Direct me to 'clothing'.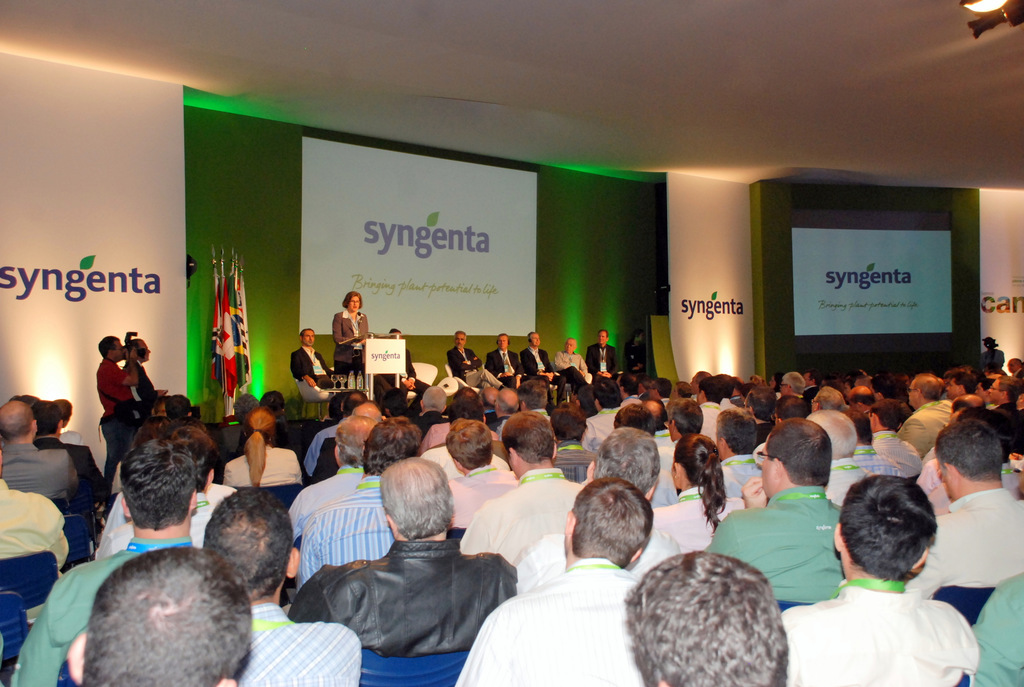
Direction: 484/344/527/397.
